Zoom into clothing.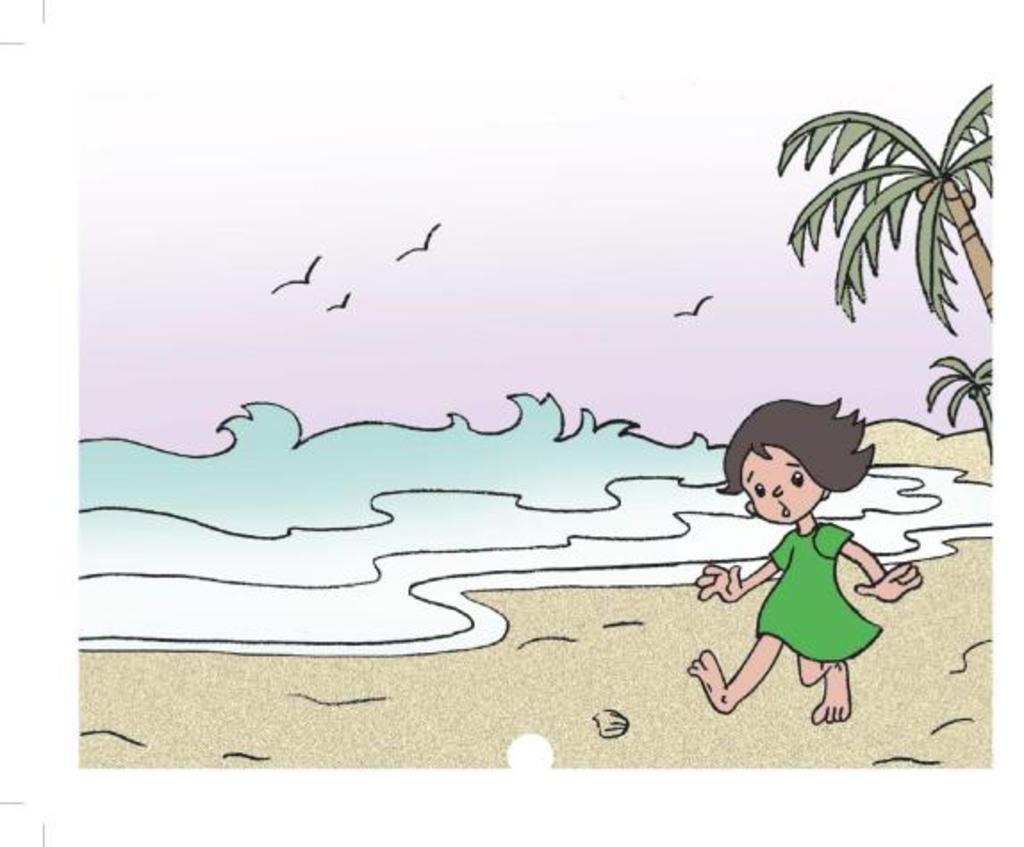
Zoom target: [x1=758, y1=515, x2=879, y2=678].
